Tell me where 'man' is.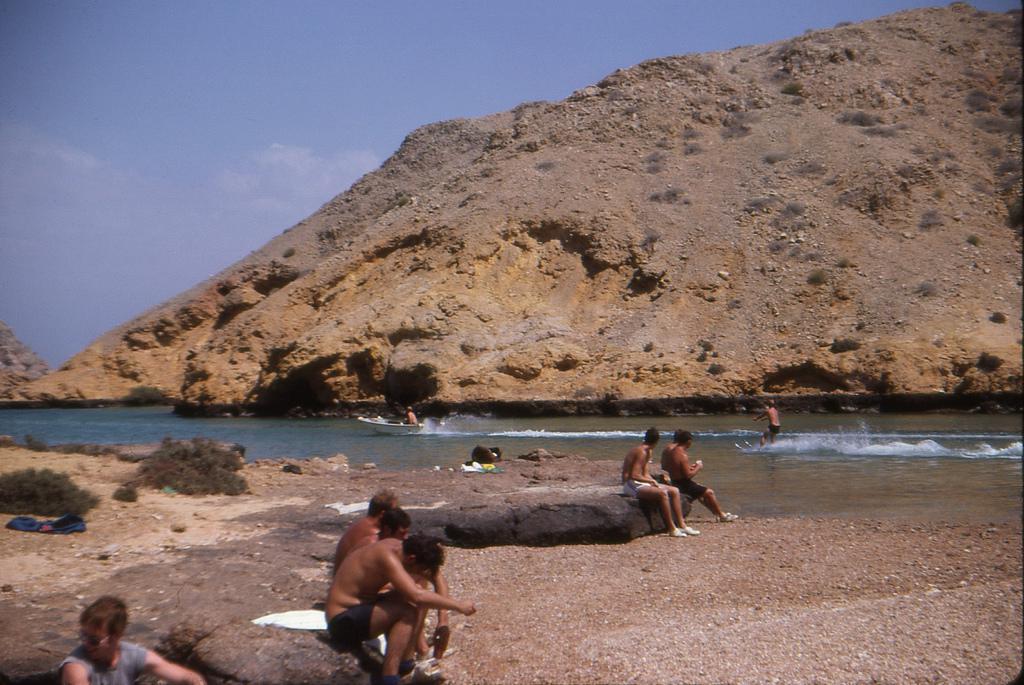
'man' is at (x1=620, y1=422, x2=699, y2=537).
